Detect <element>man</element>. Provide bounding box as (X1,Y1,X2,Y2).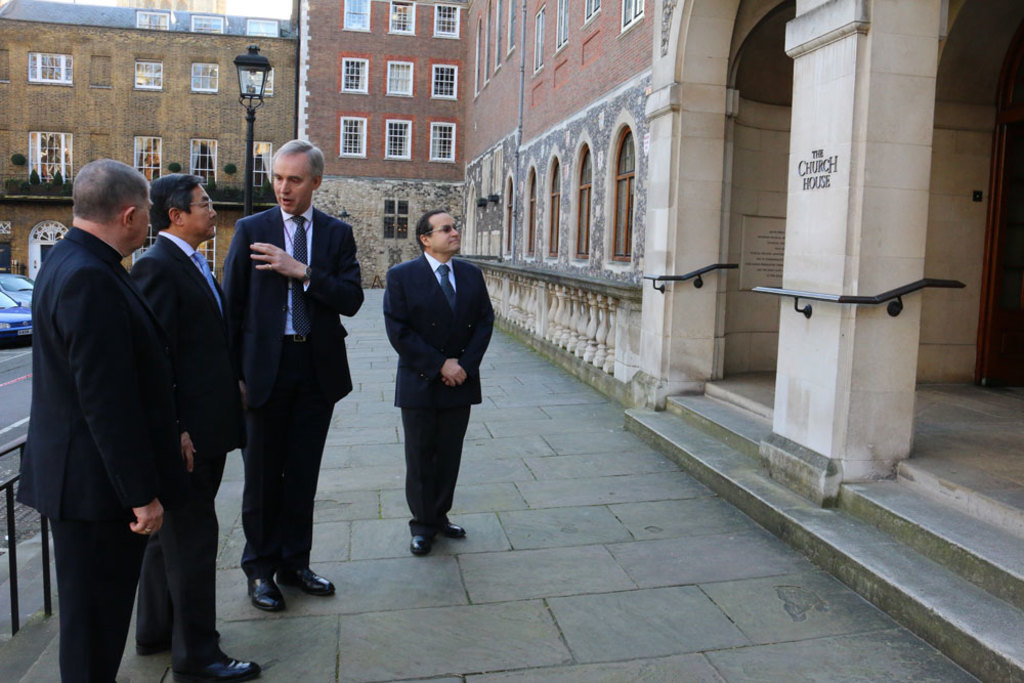
(127,168,260,682).
